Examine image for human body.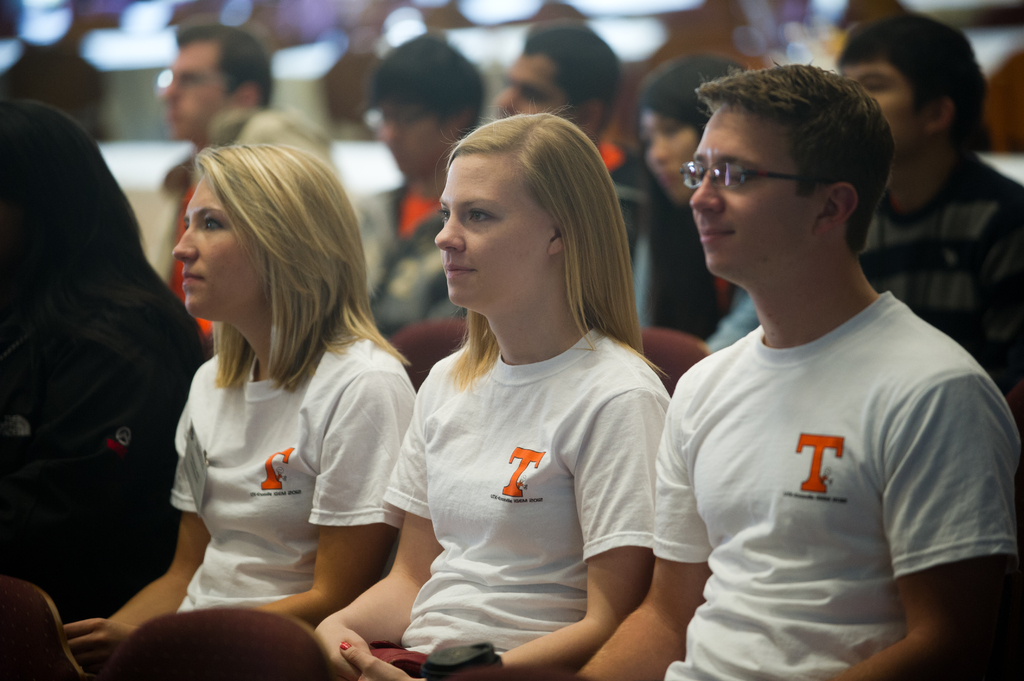
Examination result: BBox(855, 141, 1023, 412).
